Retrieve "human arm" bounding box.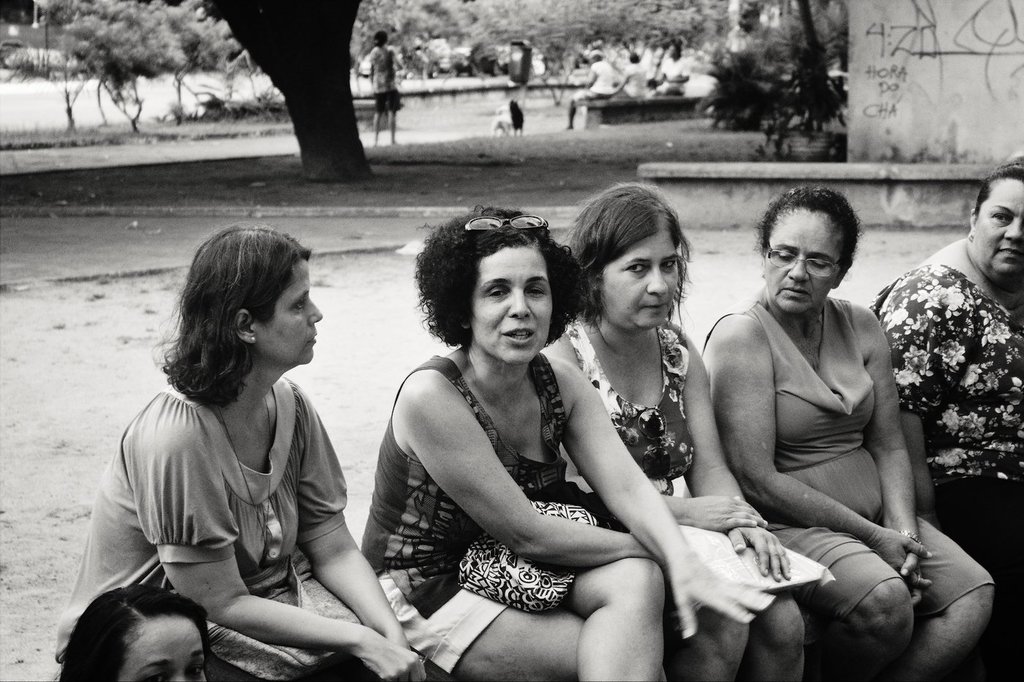
Bounding box: pyautogui.locateOnScreen(148, 417, 418, 681).
